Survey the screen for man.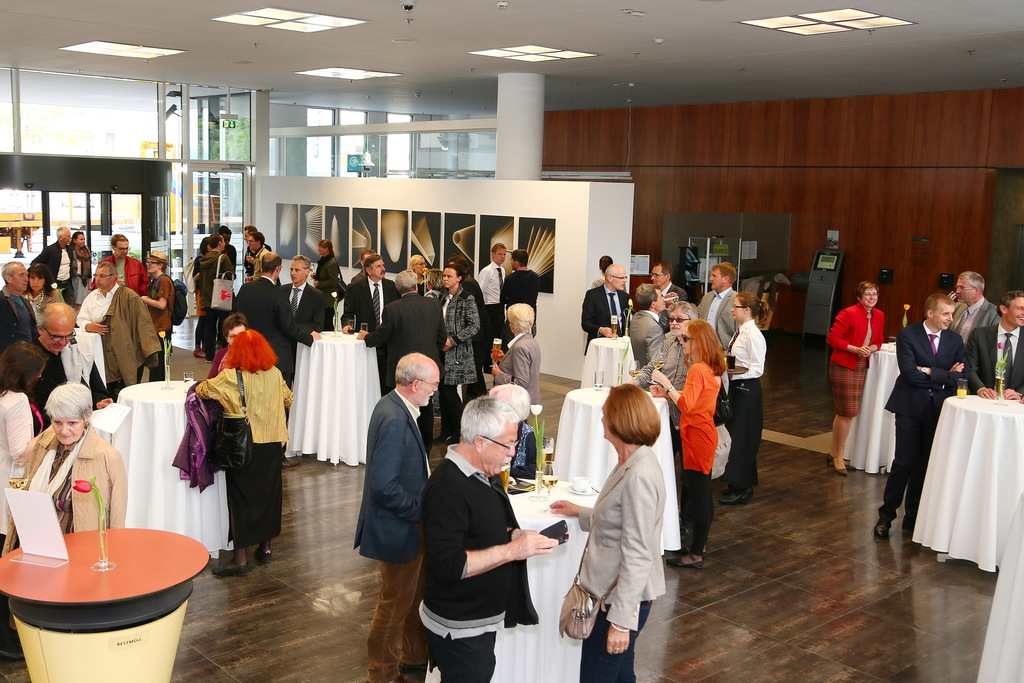
Survey found: x1=498 y1=250 x2=541 y2=362.
